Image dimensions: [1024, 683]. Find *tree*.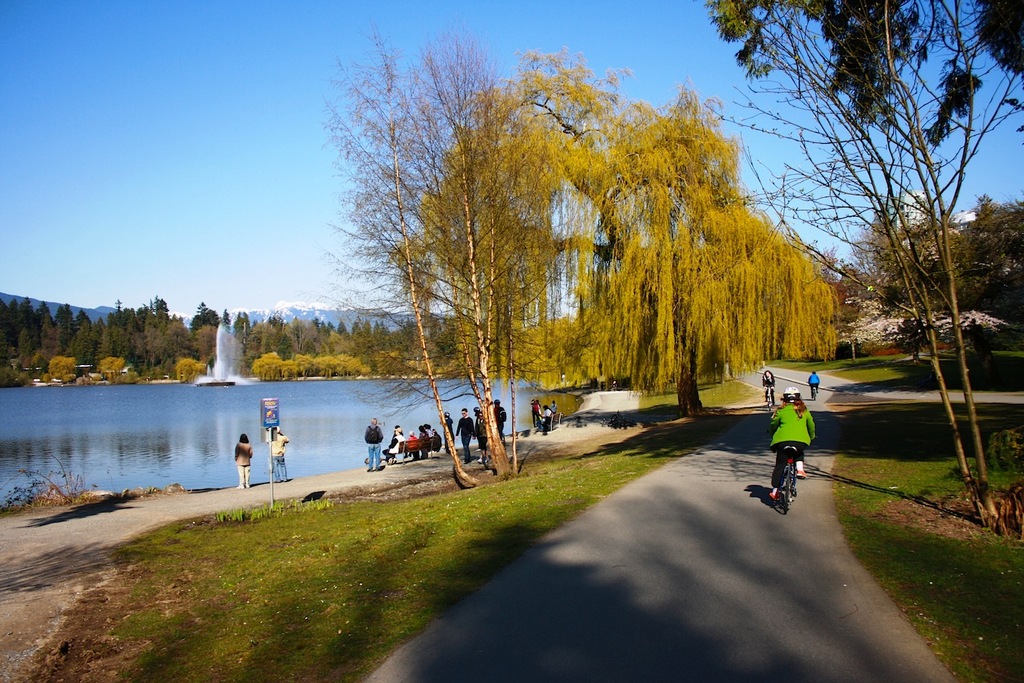
x1=335, y1=319, x2=407, y2=376.
